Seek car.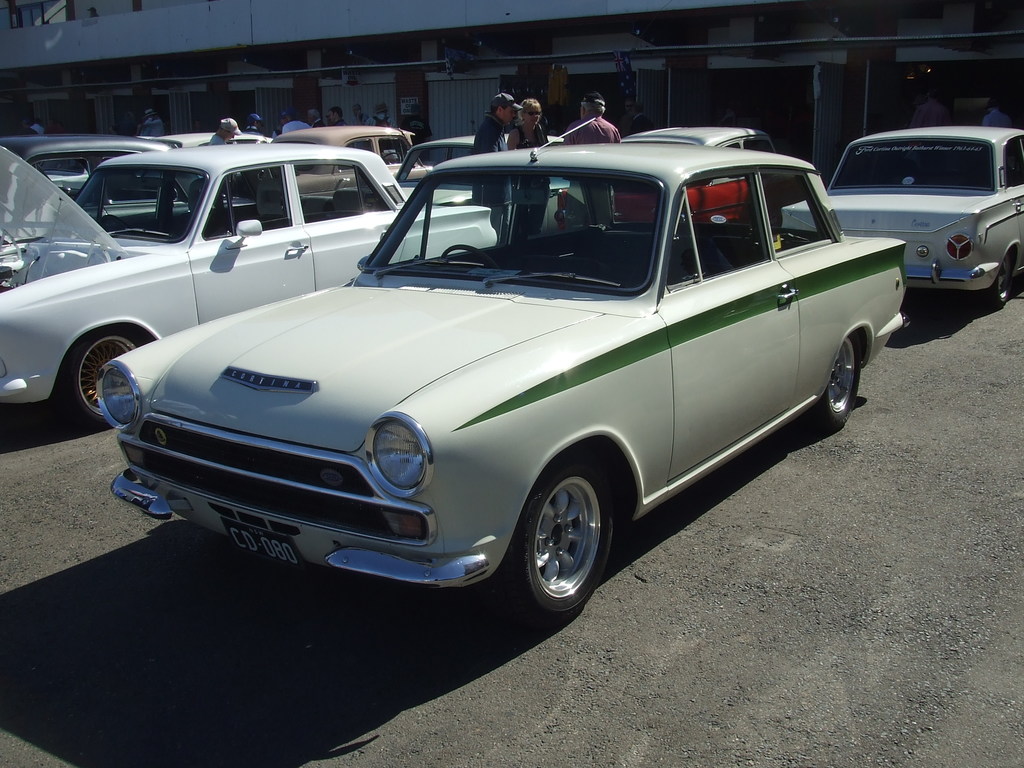
locate(282, 124, 435, 186).
